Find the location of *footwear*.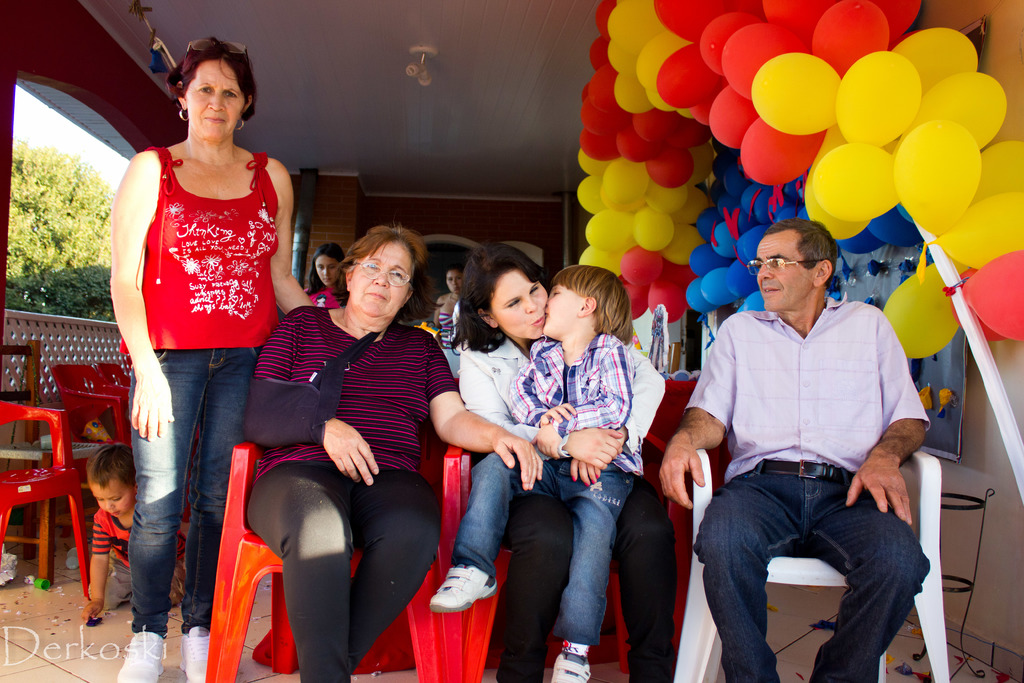
Location: (181, 625, 213, 682).
